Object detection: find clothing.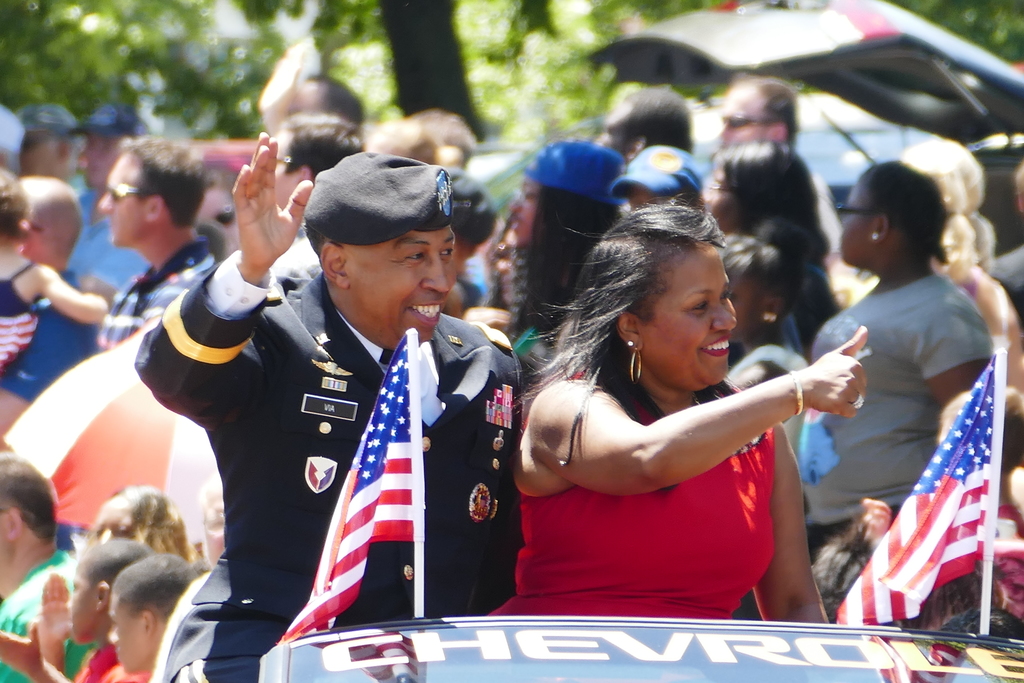
<region>94, 222, 232, 355</region>.
